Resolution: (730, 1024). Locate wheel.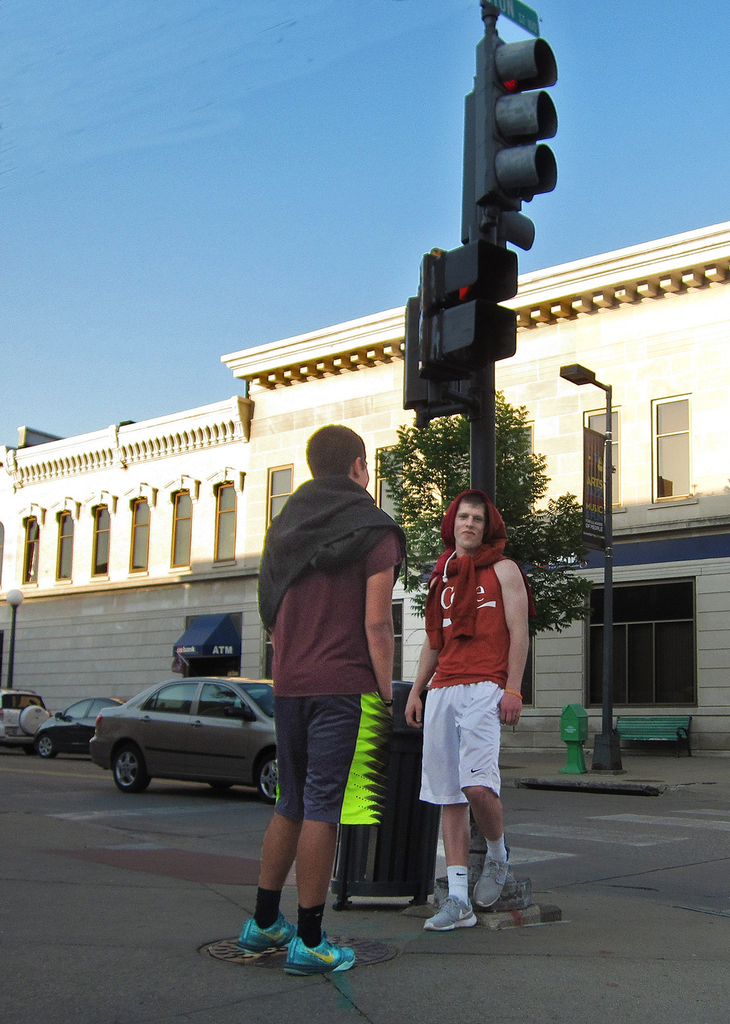
l=19, t=701, r=38, b=729.
